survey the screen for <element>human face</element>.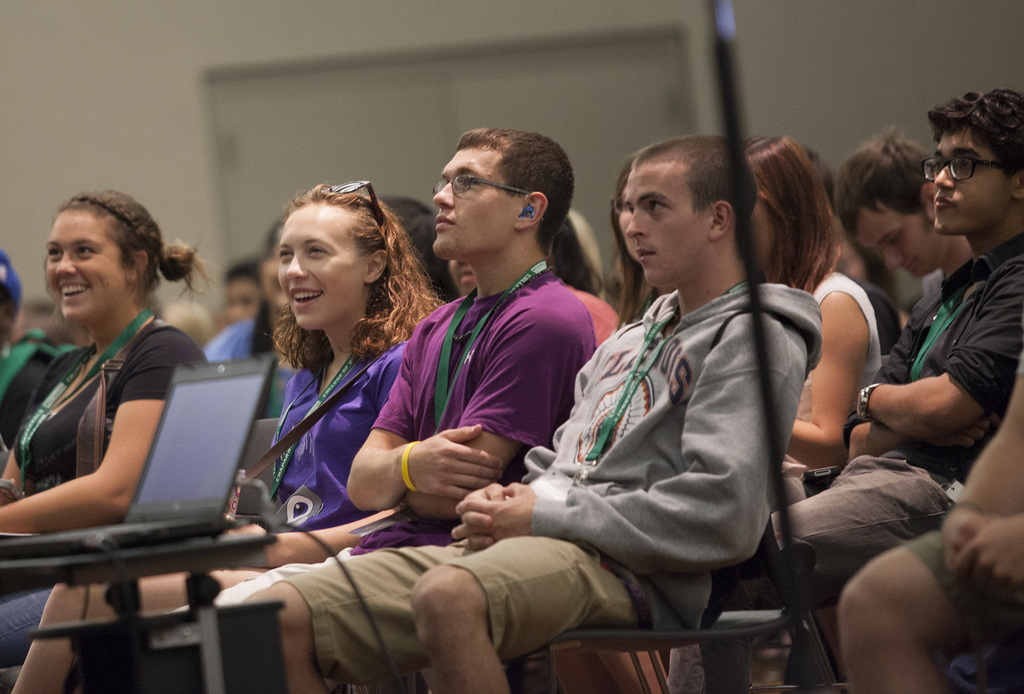
Survey found: box=[850, 209, 934, 277].
